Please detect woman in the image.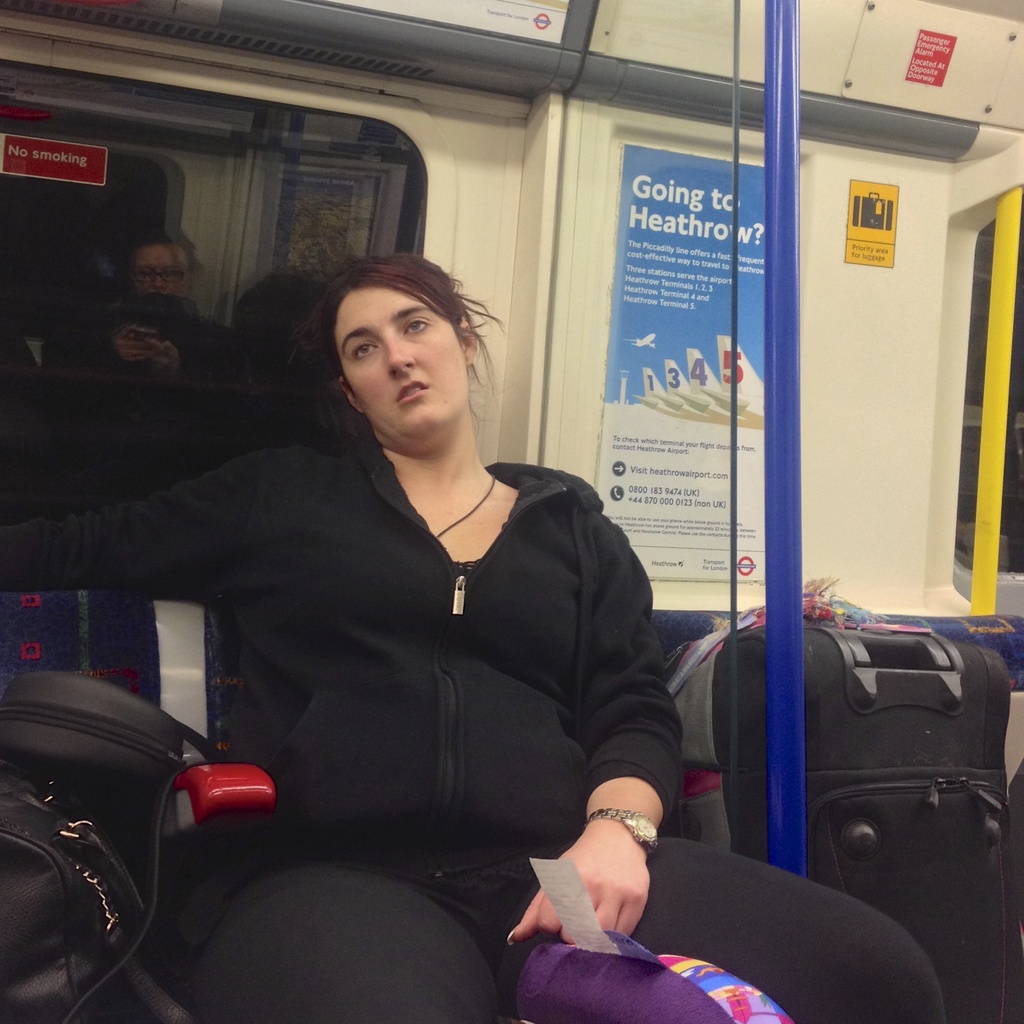
bbox=[285, 236, 723, 974].
